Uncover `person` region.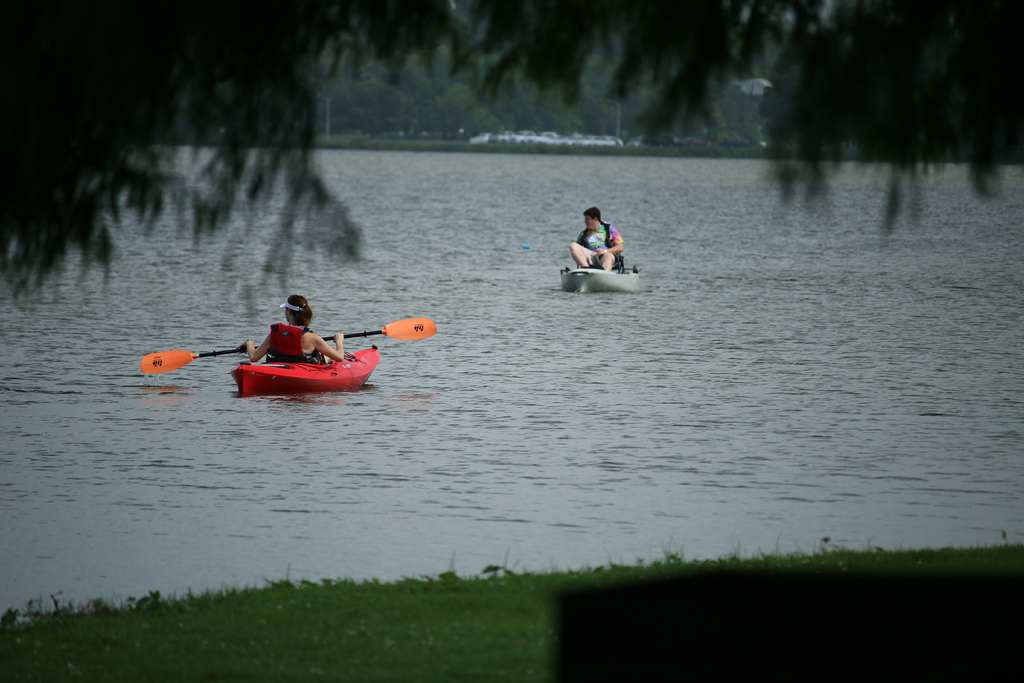
Uncovered: [562, 210, 642, 291].
